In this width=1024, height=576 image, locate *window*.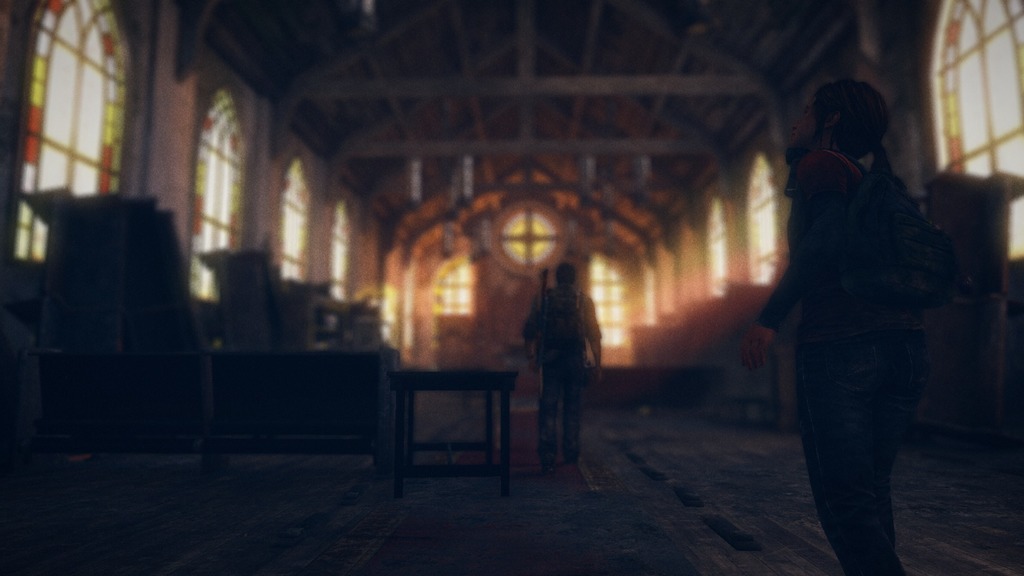
Bounding box: (704,198,730,298).
